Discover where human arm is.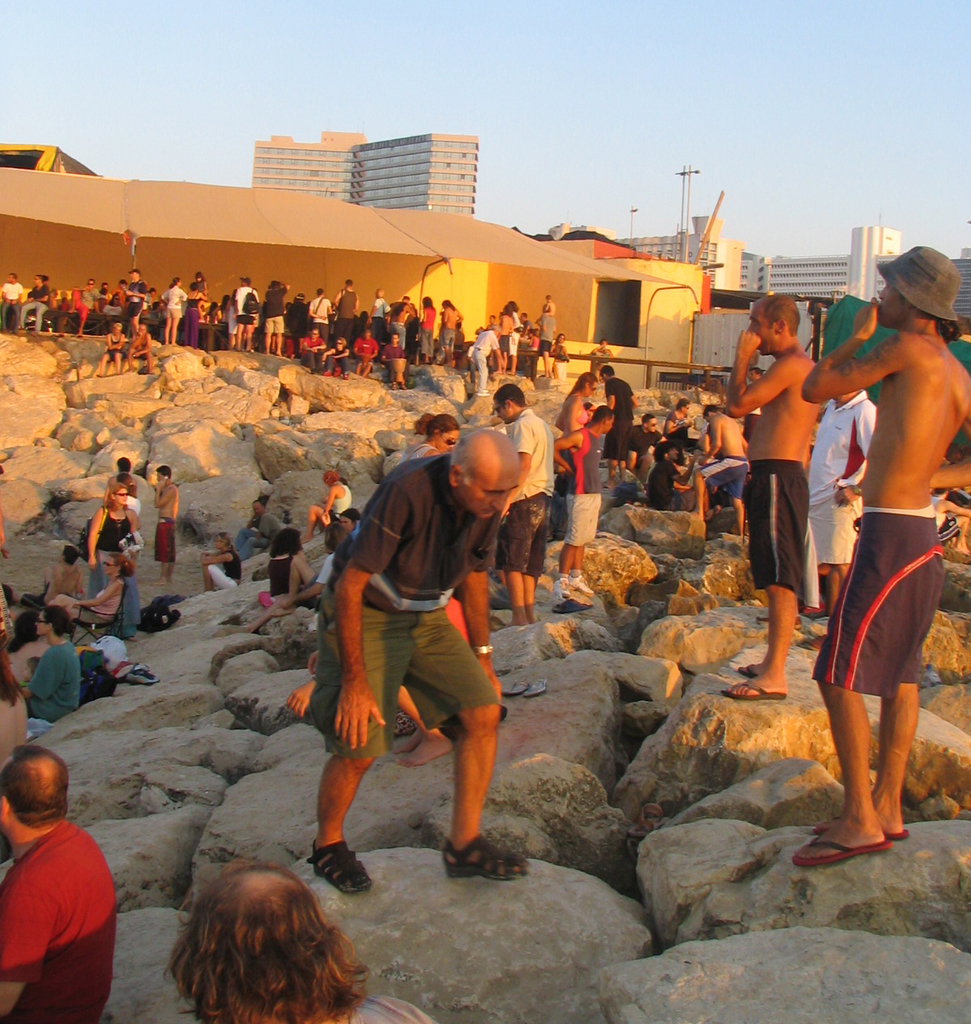
Discovered at (278,279,291,295).
